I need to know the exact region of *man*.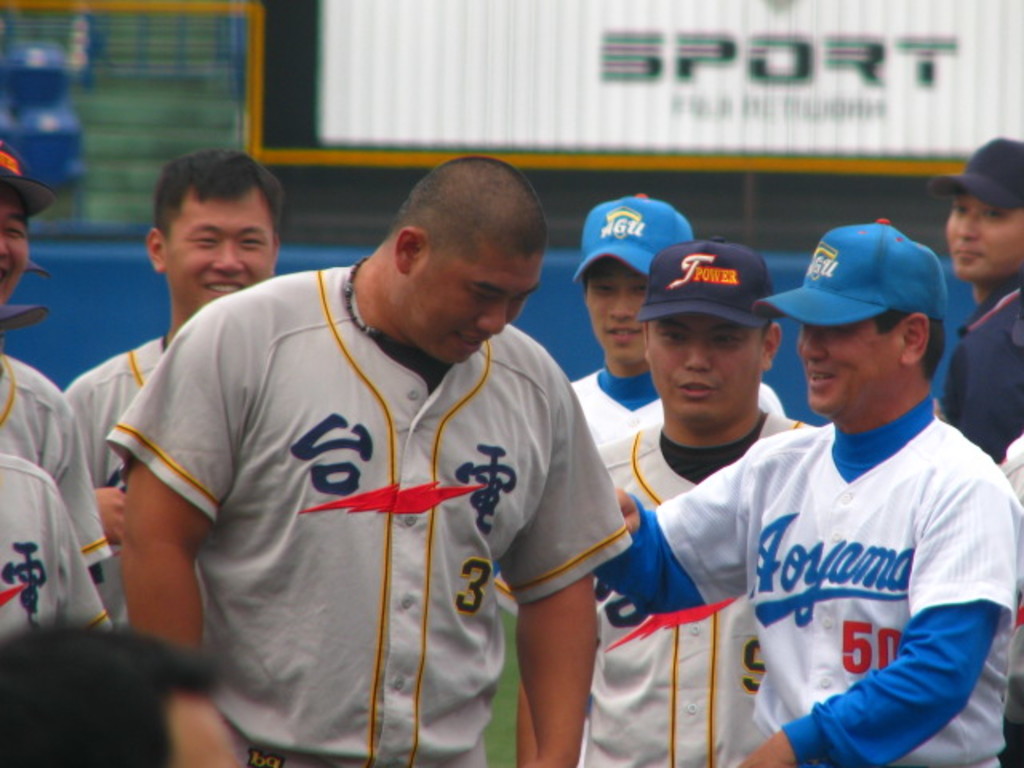
Region: box=[125, 112, 619, 767].
